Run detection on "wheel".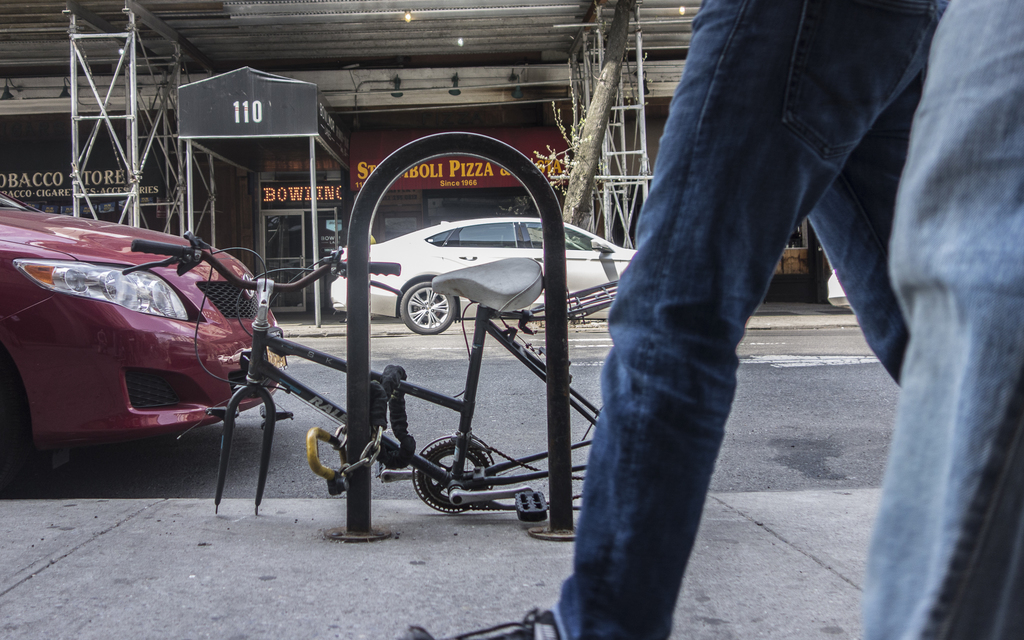
Result: box(396, 279, 458, 334).
